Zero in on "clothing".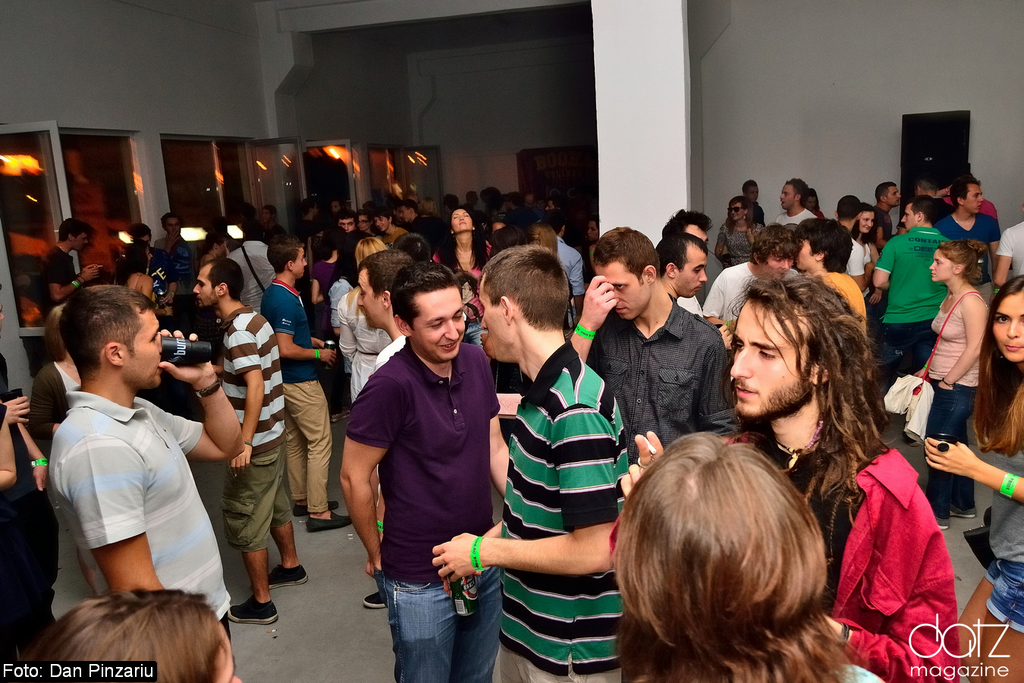
Zeroed in: locate(42, 246, 82, 308).
